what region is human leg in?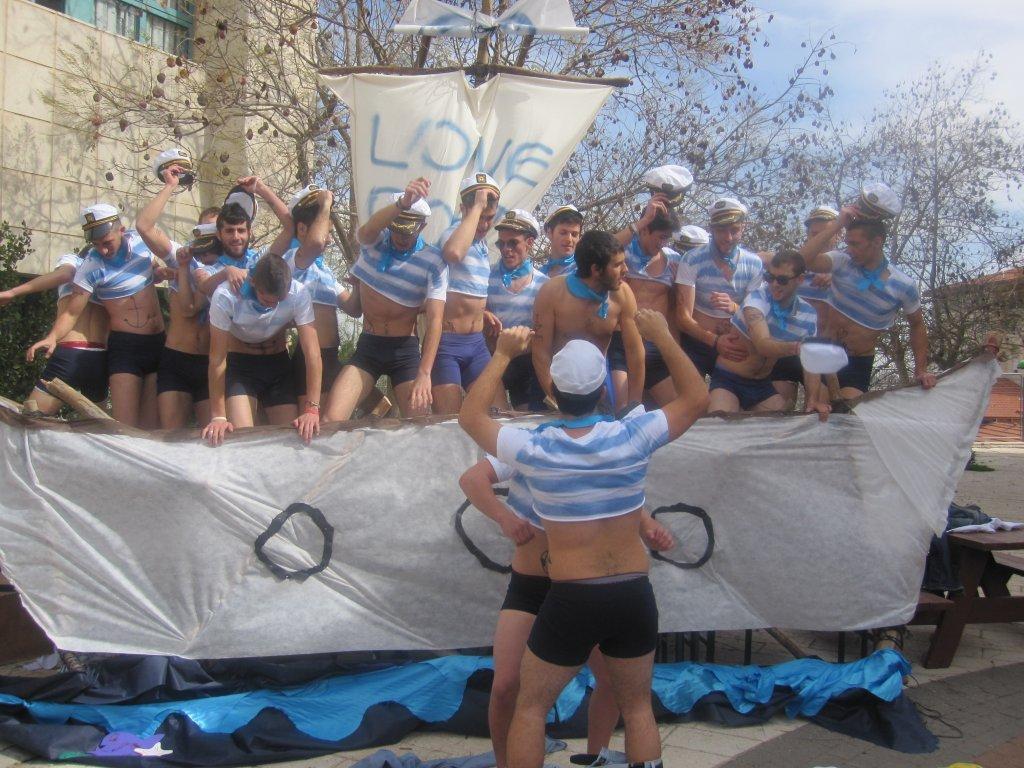
[x1=603, y1=336, x2=630, y2=406].
